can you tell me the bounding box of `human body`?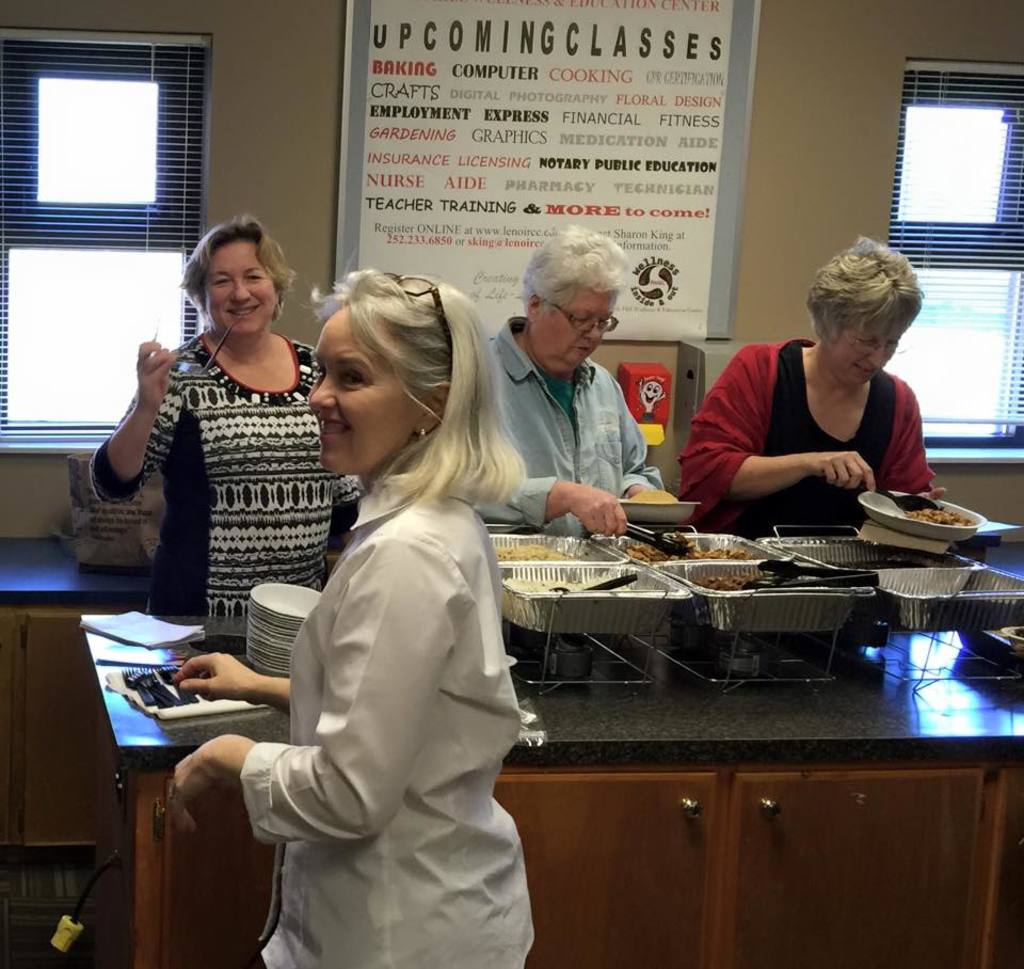
176 300 557 960.
